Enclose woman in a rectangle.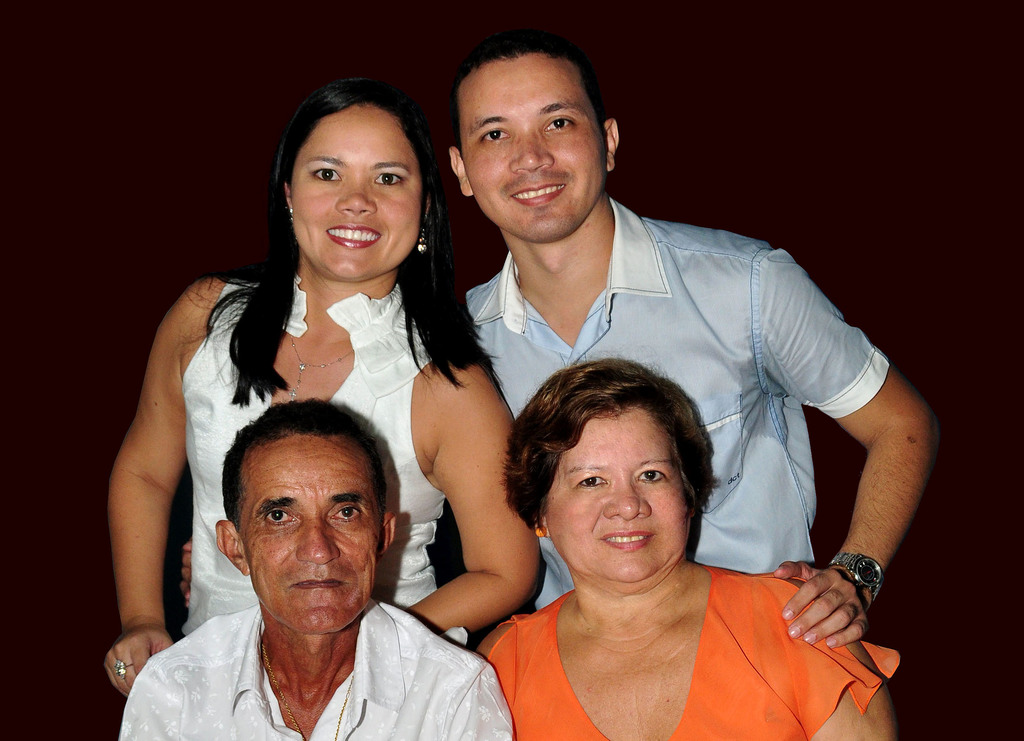
474,358,900,740.
